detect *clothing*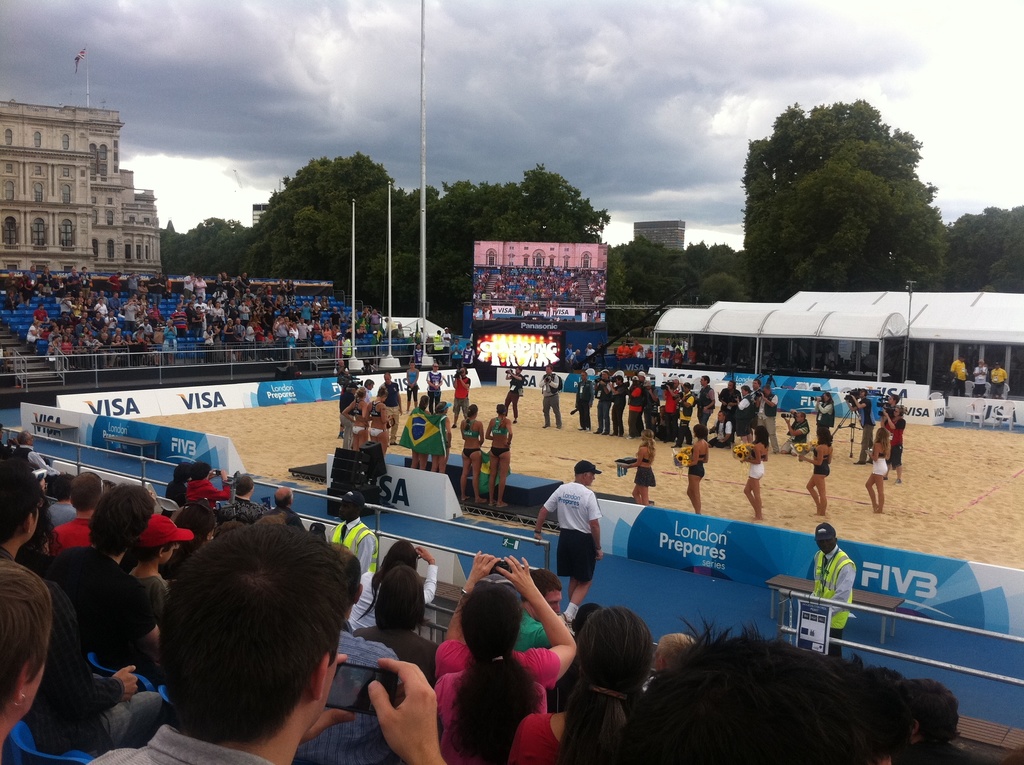
(951,361,970,392)
